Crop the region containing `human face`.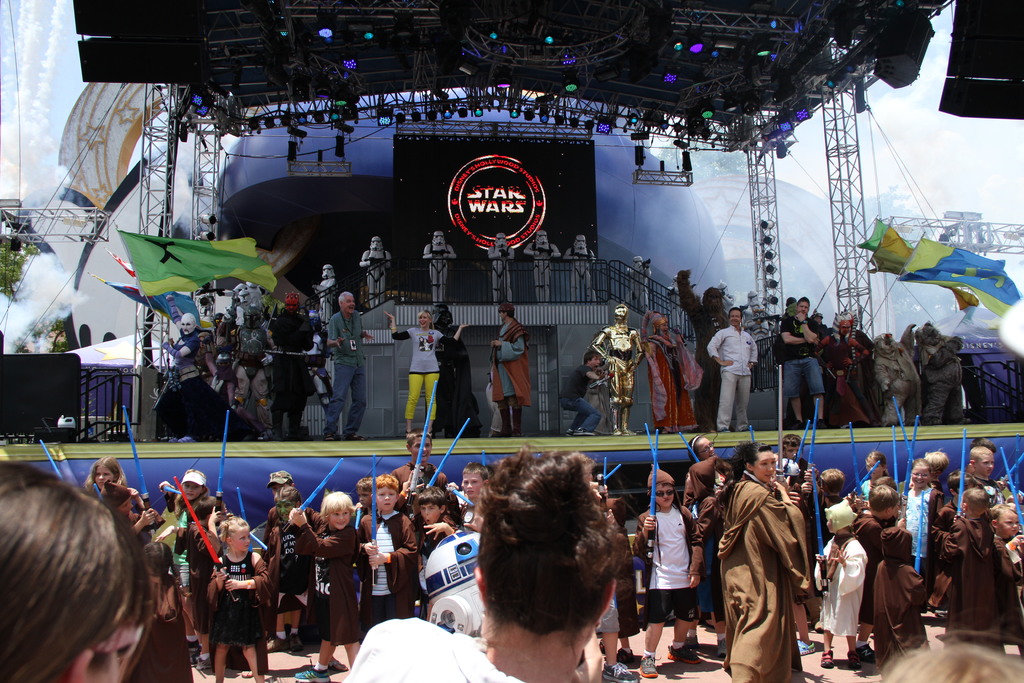
Crop region: box=[343, 297, 355, 311].
